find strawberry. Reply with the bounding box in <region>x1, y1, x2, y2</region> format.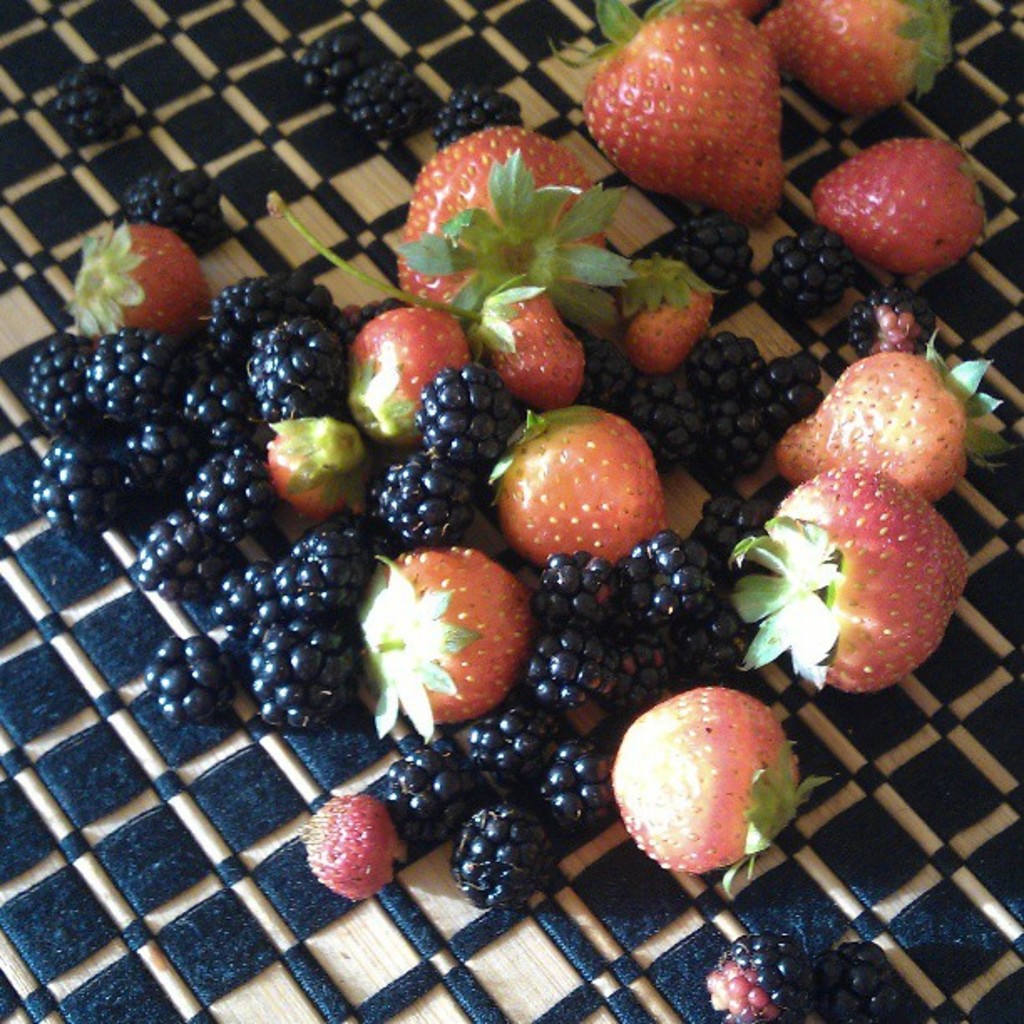
<region>719, 460, 962, 694</region>.
